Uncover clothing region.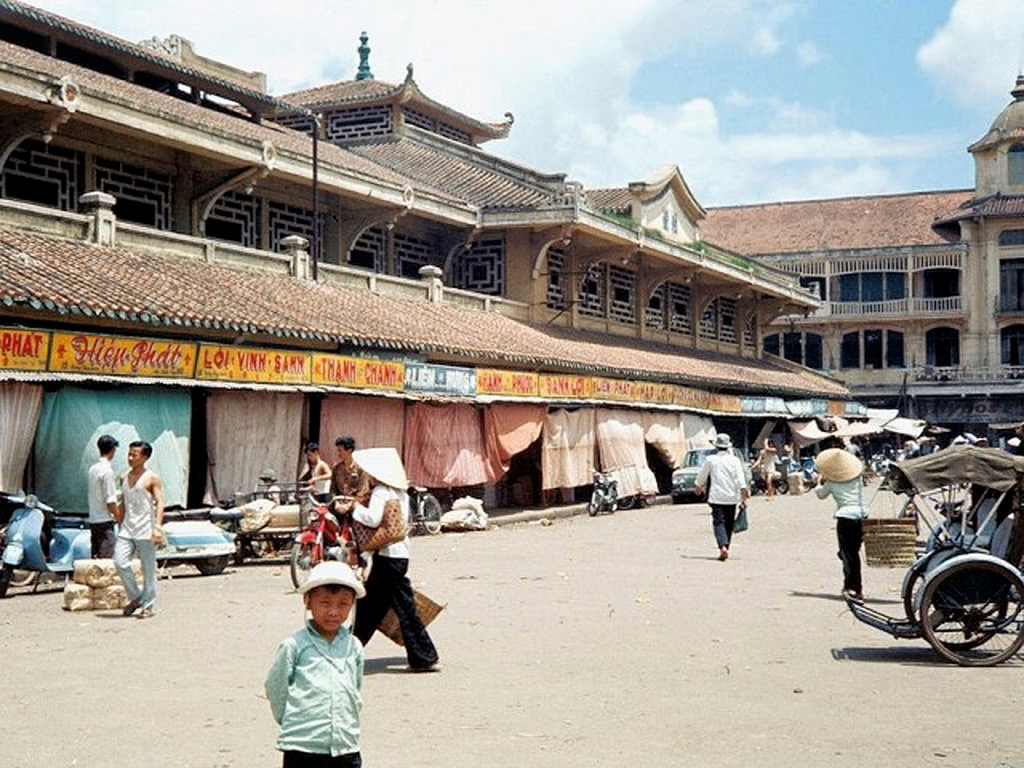
Uncovered: detection(350, 486, 438, 679).
